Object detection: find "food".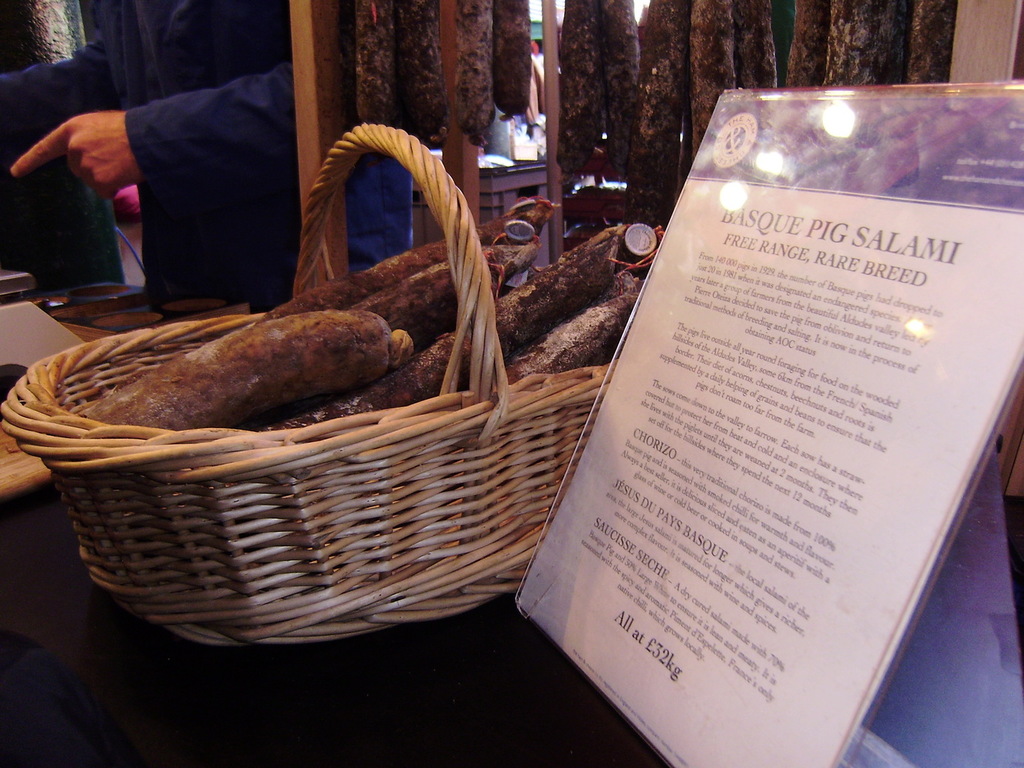
188/214/689/453.
